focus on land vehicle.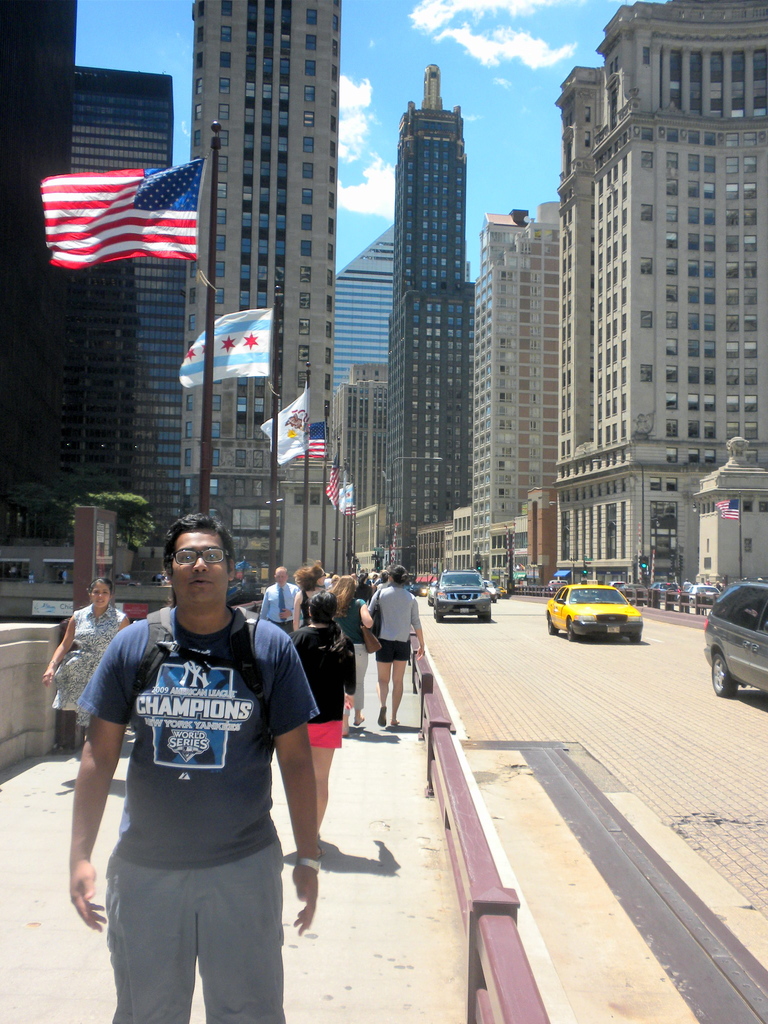
Focused at x1=702 y1=581 x2=767 y2=698.
